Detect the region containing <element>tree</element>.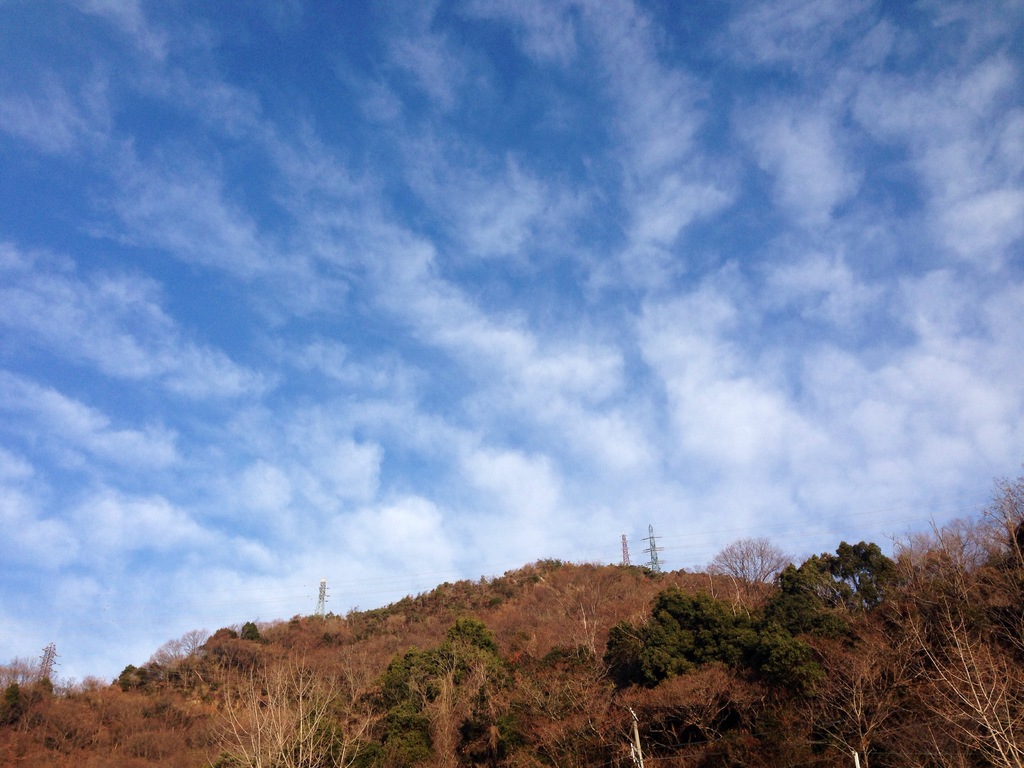
<bbox>793, 547, 914, 631</bbox>.
